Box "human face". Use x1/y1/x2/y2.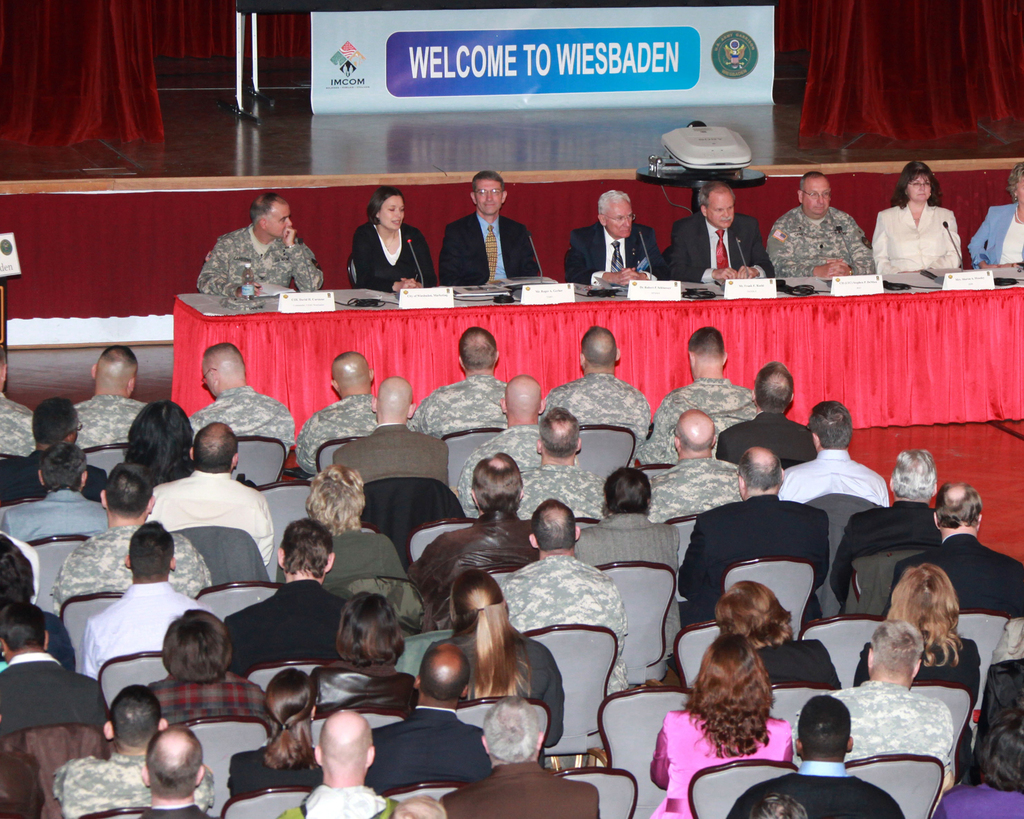
476/181/500/215.
